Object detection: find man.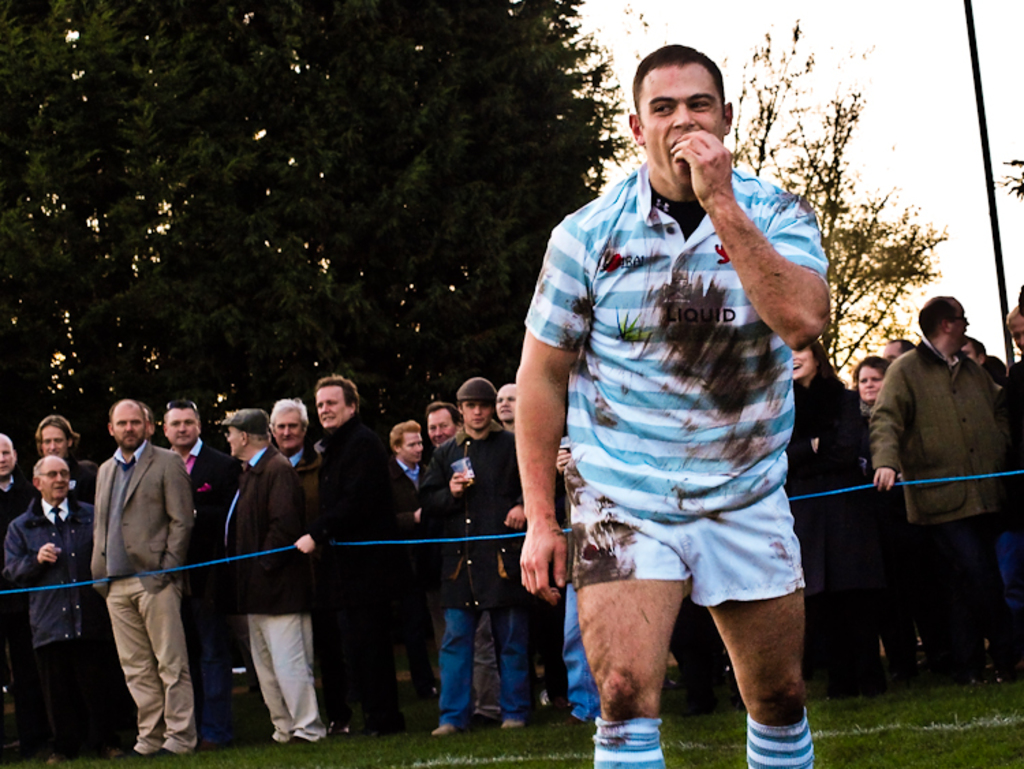
(left=269, top=393, right=314, bottom=459).
